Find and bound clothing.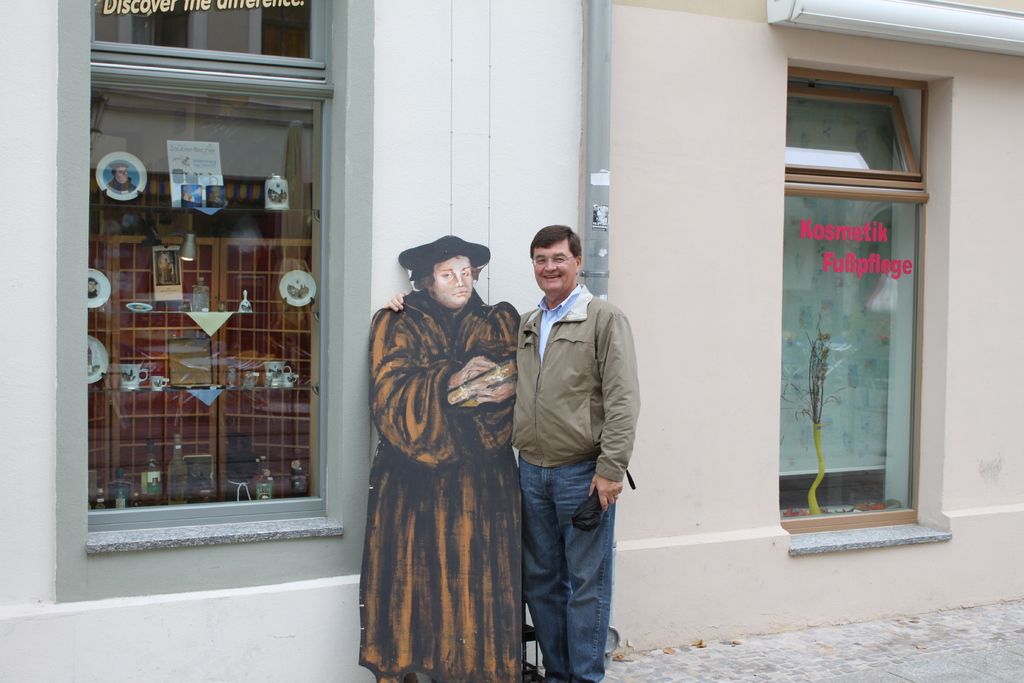
Bound: [348, 284, 525, 682].
